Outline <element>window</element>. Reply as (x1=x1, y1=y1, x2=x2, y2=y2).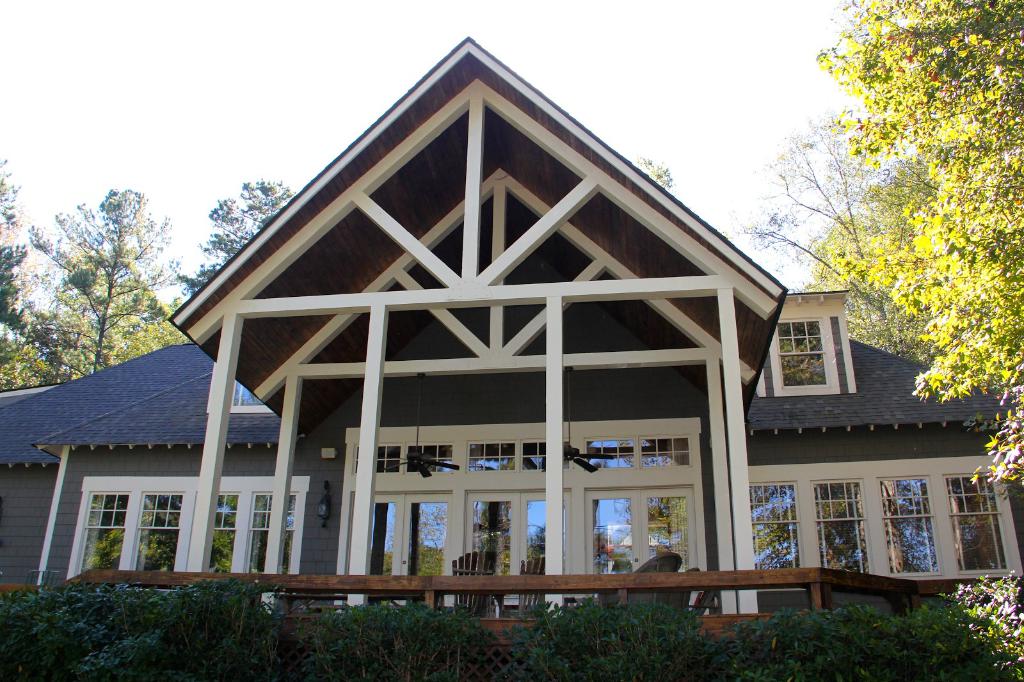
(x1=875, y1=476, x2=948, y2=572).
